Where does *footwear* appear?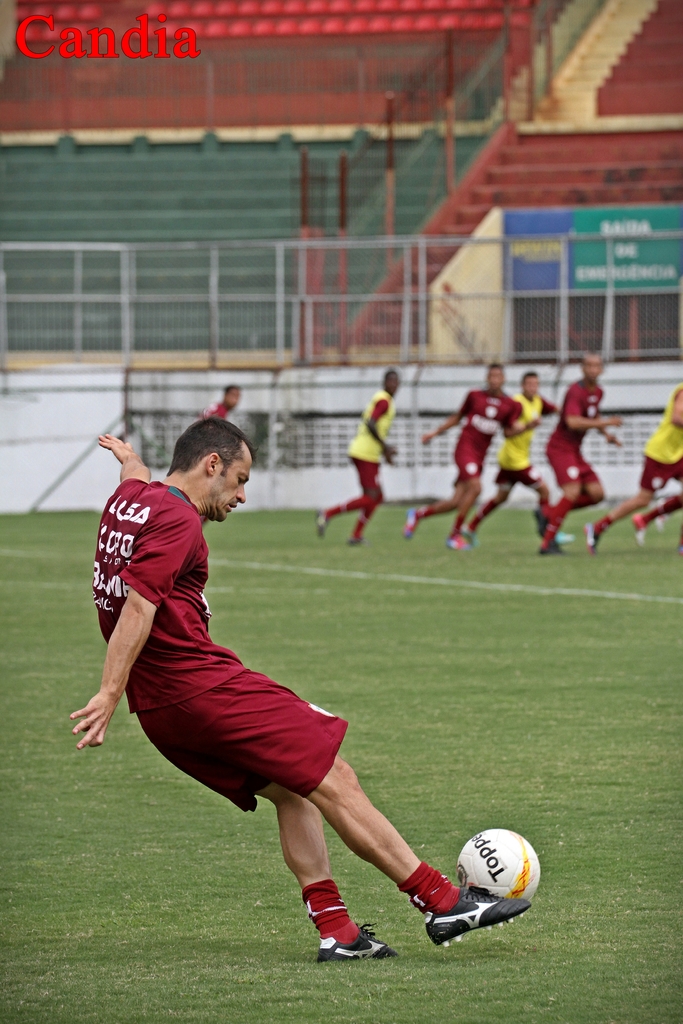
Appears at (left=344, top=540, right=360, bottom=550).
